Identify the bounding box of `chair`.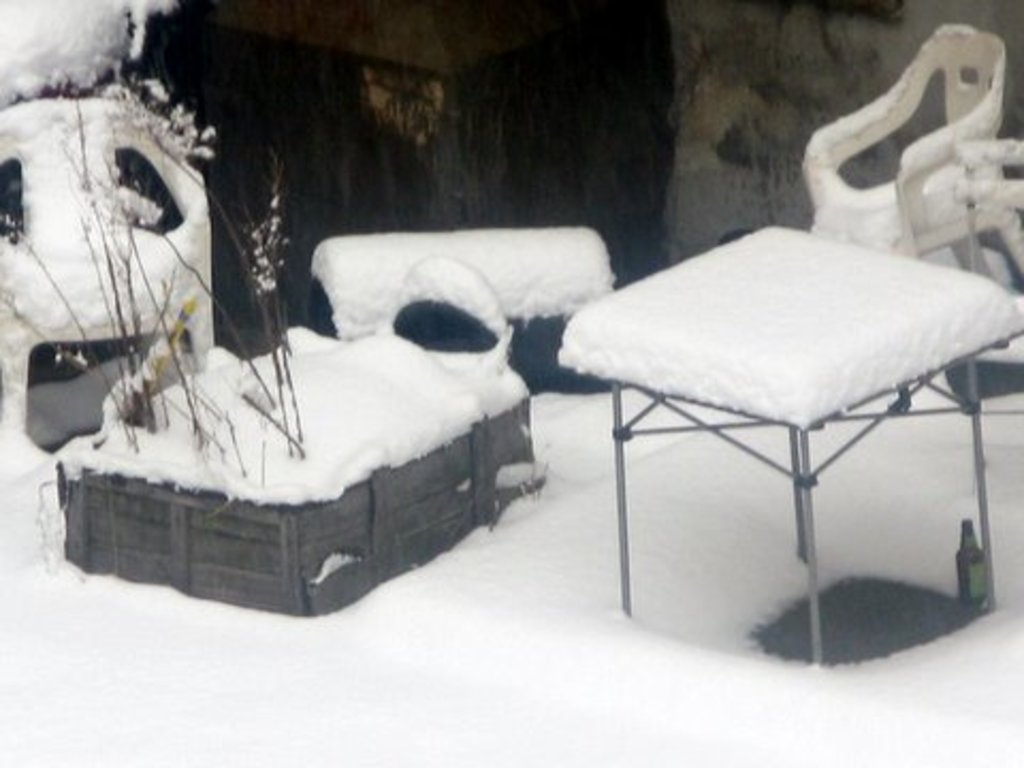
select_region(798, 13, 1013, 269).
